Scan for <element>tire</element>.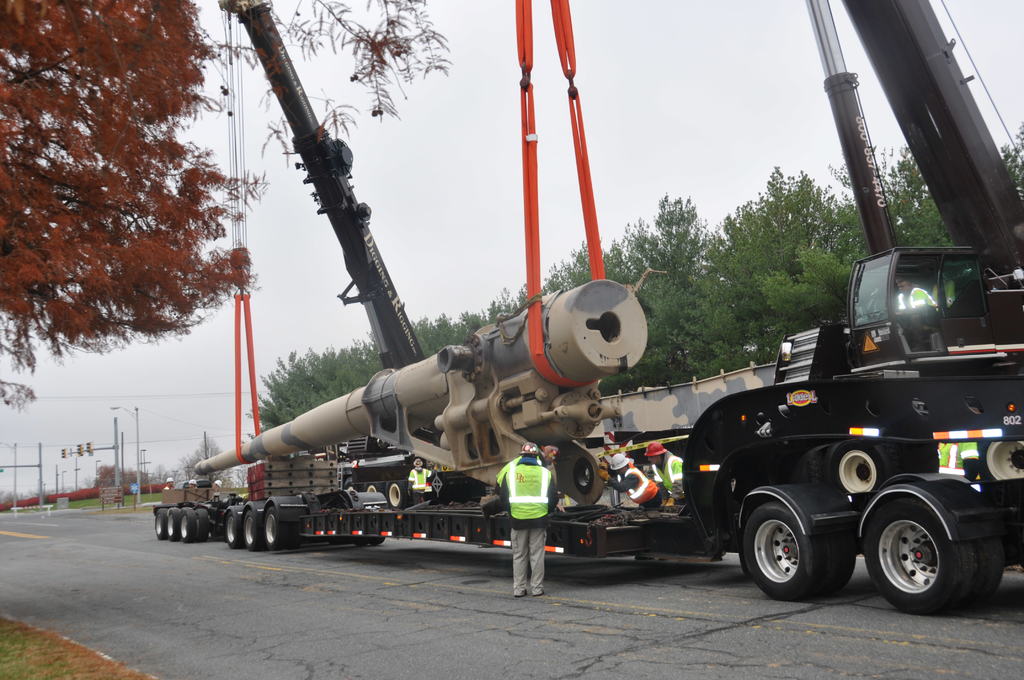
Scan result: (196, 508, 209, 540).
